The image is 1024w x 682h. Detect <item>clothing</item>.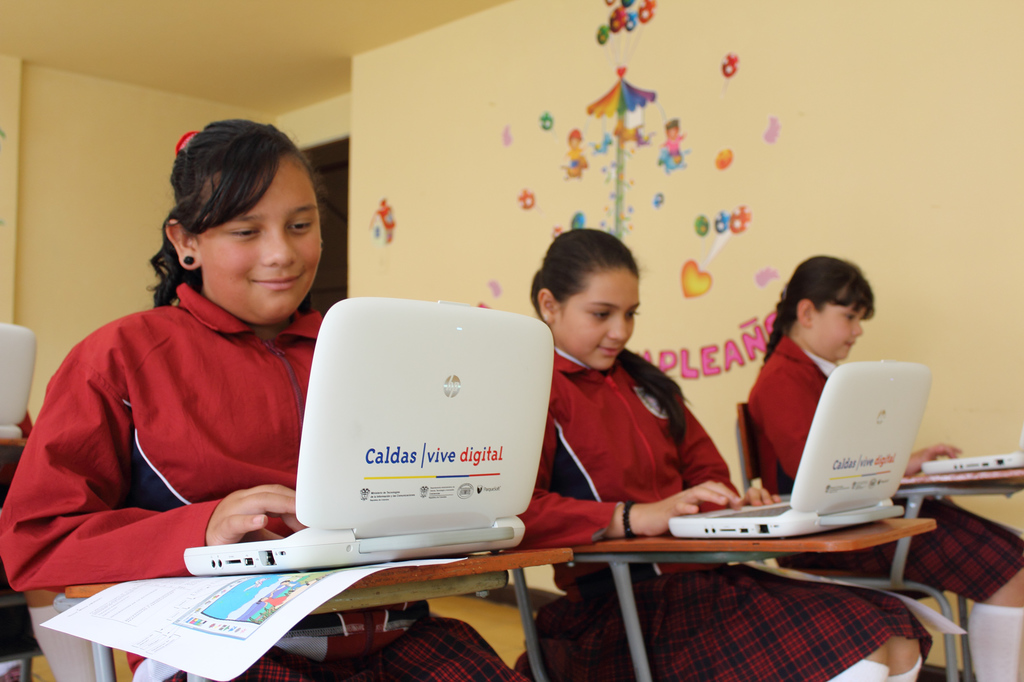
Detection: BBox(743, 335, 1023, 603).
